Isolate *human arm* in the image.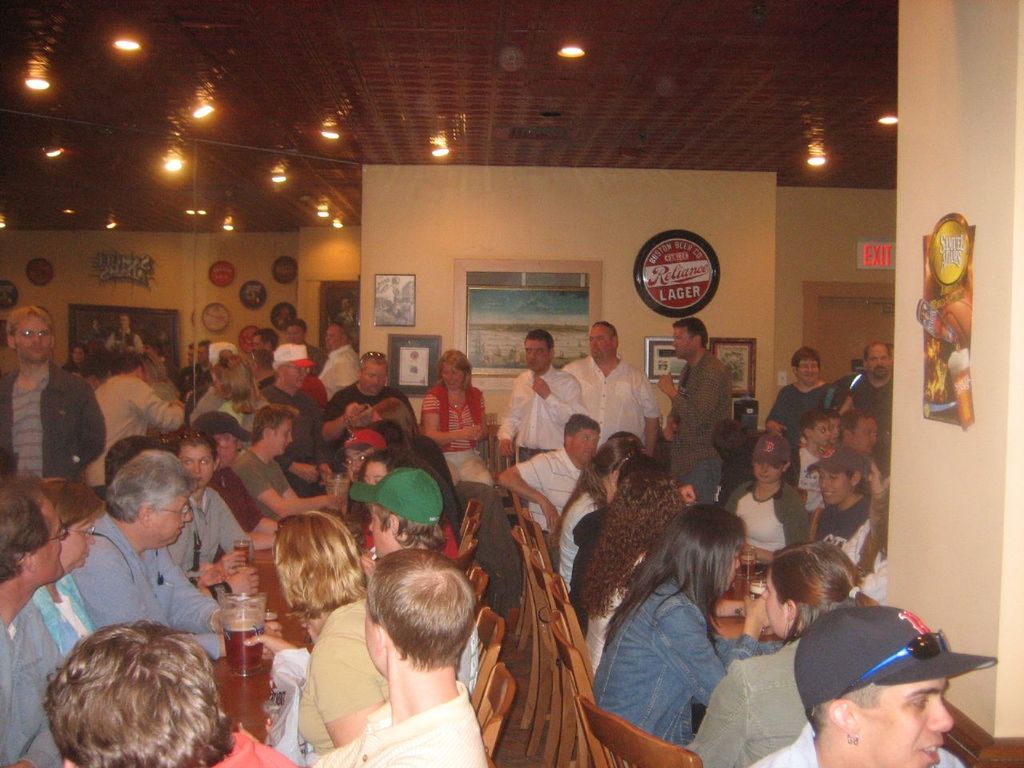
Isolated region: 529/370/584/424.
